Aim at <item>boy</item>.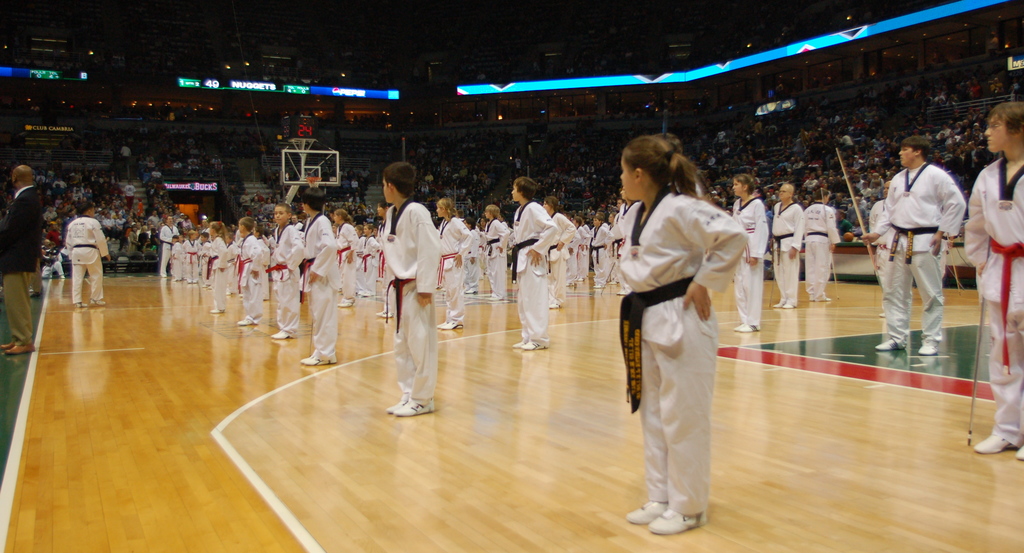
Aimed at 65, 201, 115, 306.
